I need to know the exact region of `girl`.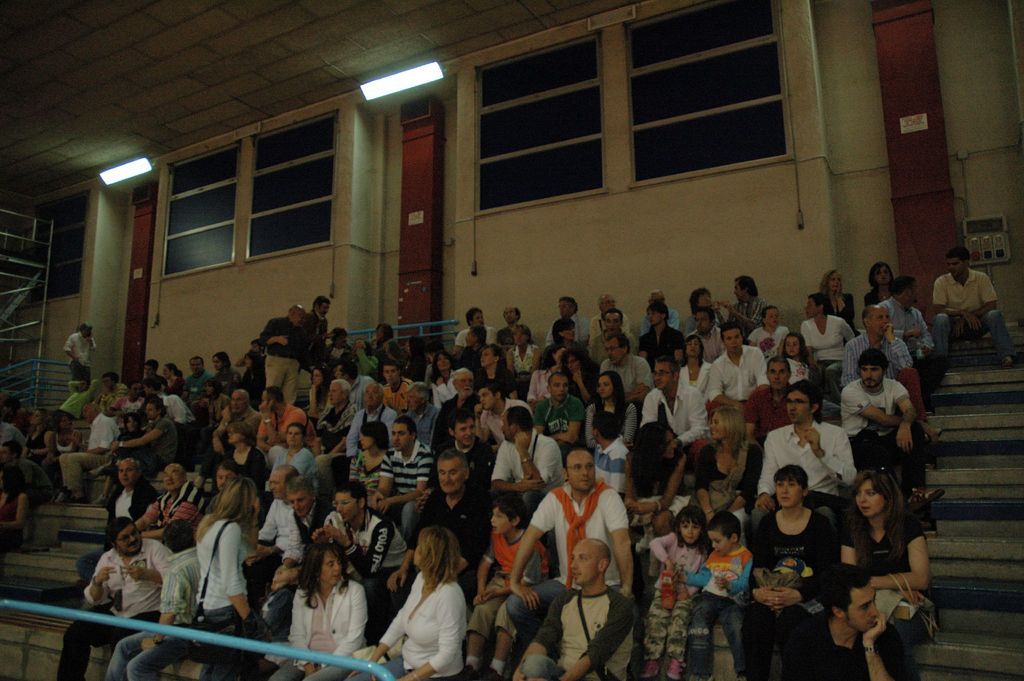
Region: (left=779, top=332, right=817, bottom=386).
